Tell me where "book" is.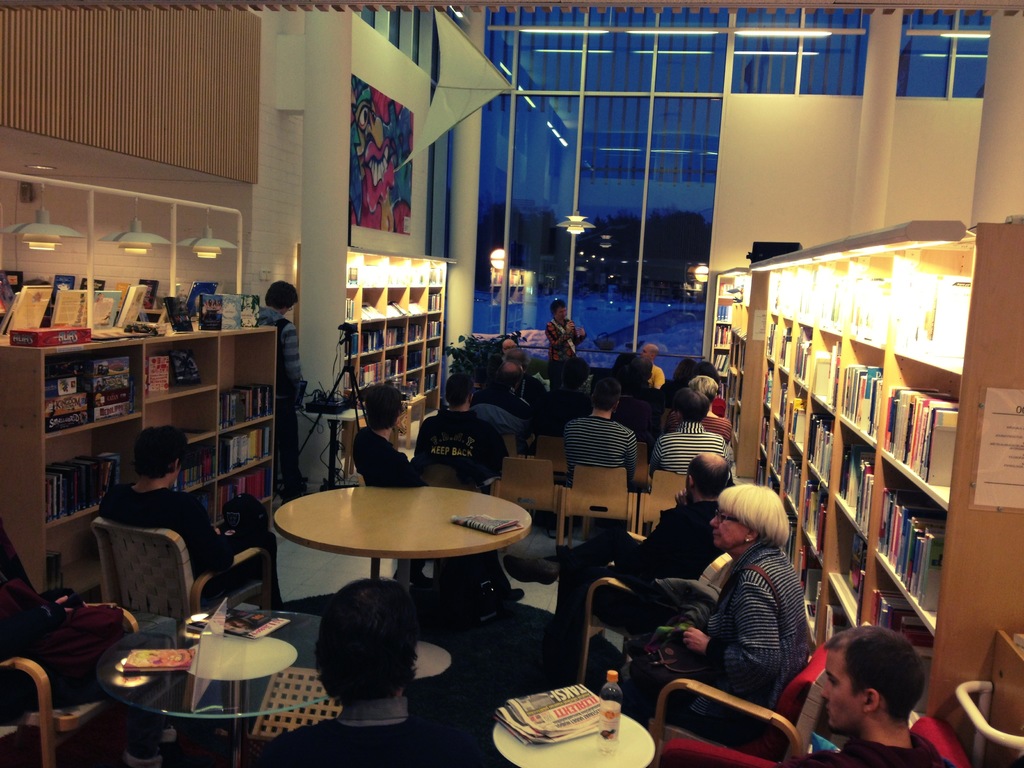
"book" is at bbox(184, 280, 218, 304).
